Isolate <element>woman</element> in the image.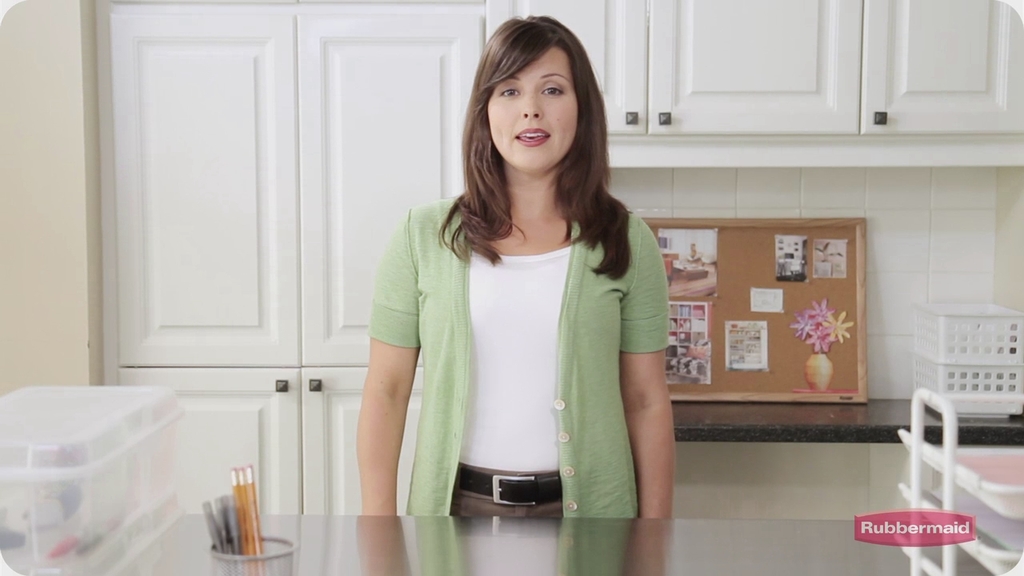
Isolated region: {"left": 346, "top": 12, "right": 693, "bottom": 521}.
